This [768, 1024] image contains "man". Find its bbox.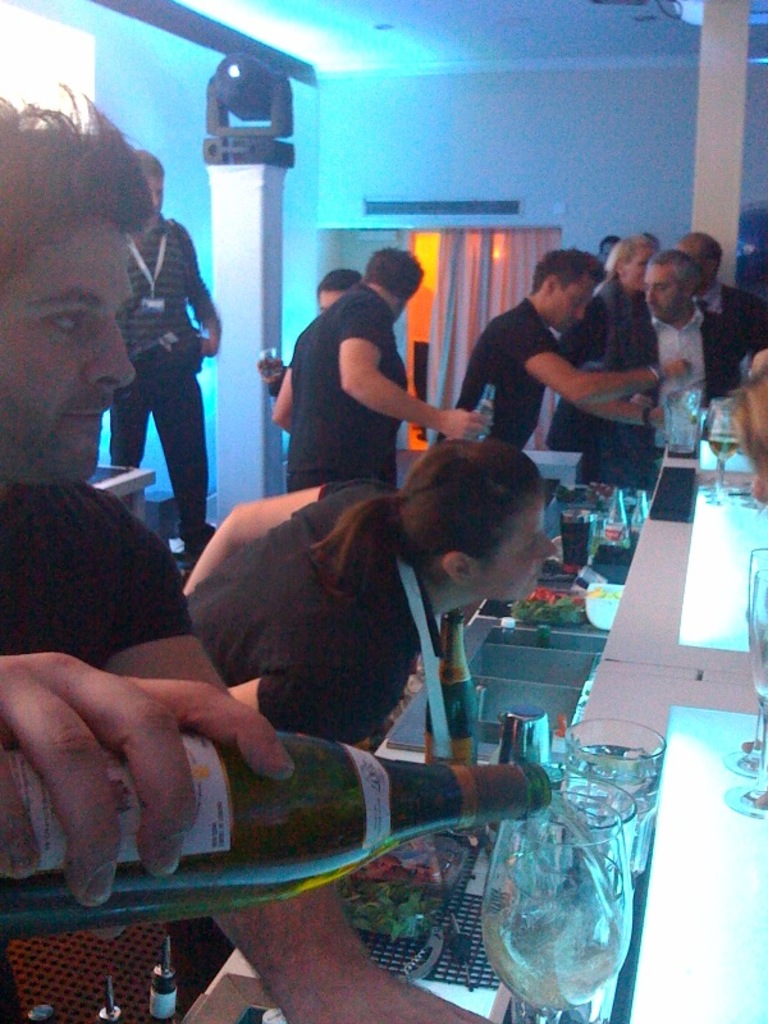
<region>260, 220, 483, 481</region>.
